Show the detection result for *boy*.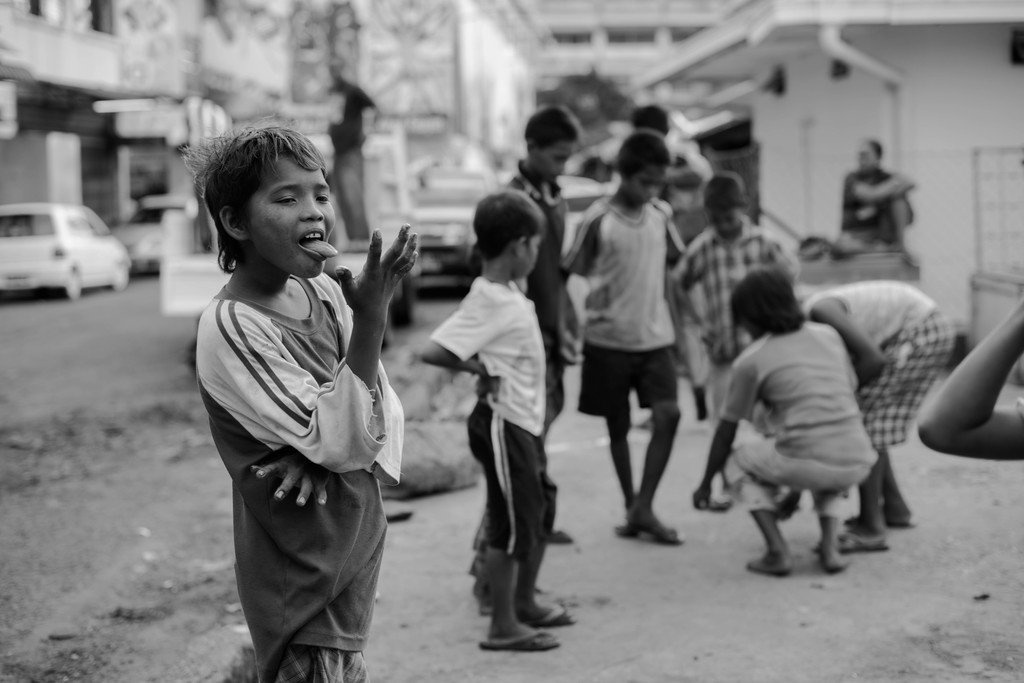
select_region(556, 124, 698, 539).
